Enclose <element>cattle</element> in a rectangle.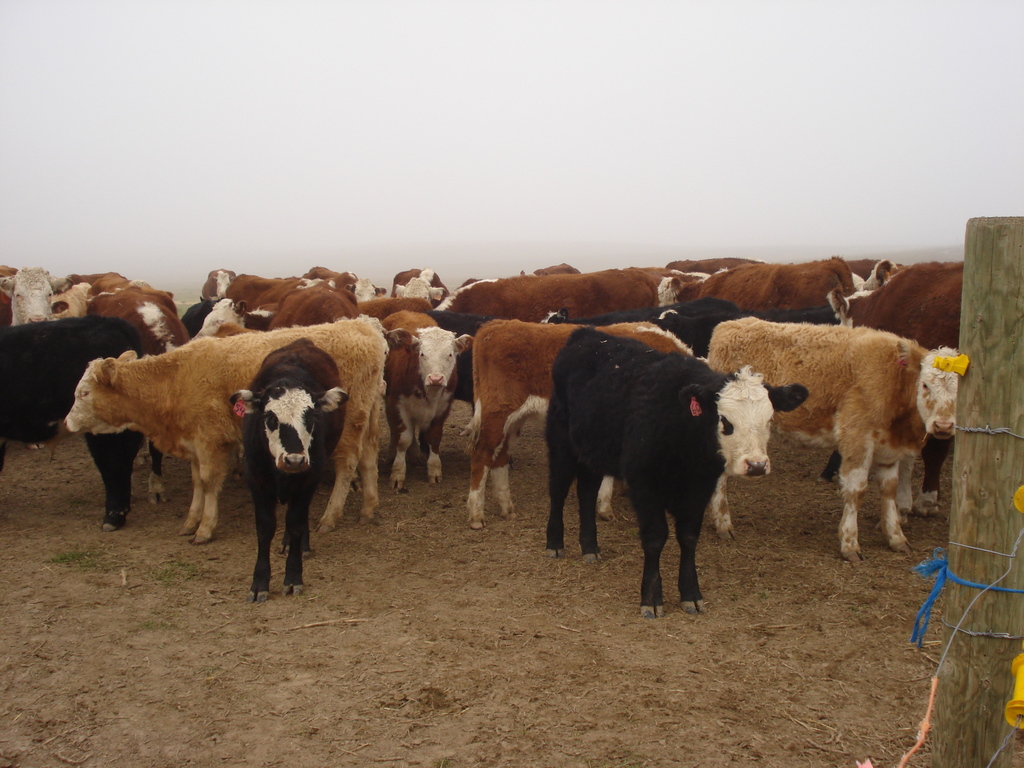
pyautogui.locateOnScreen(666, 257, 857, 312).
